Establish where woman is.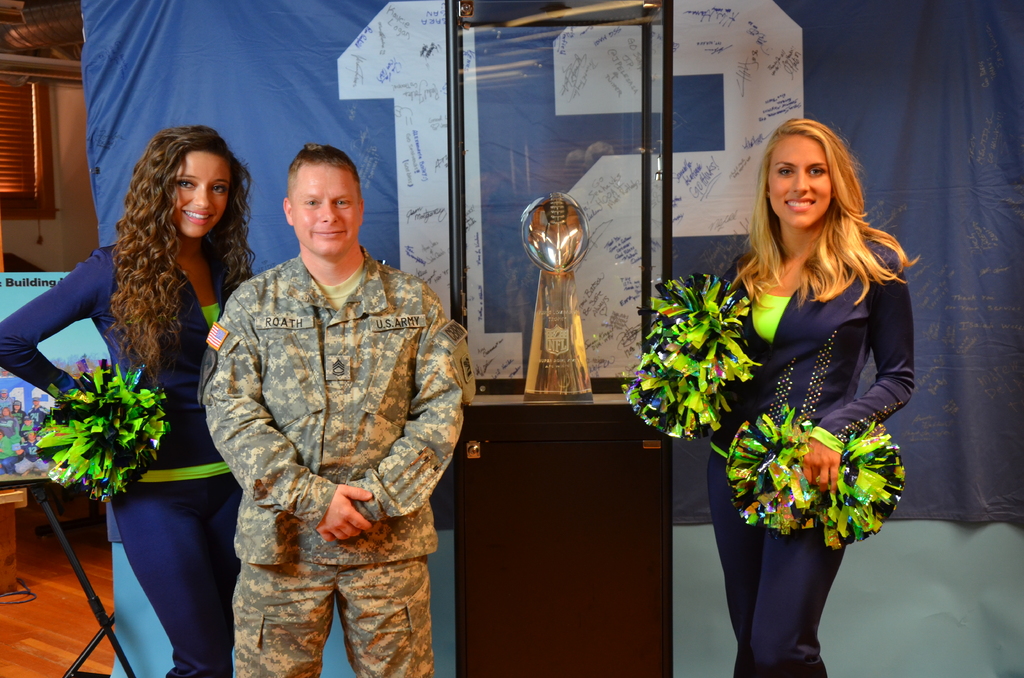
Established at BBox(0, 123, 257, 677).
